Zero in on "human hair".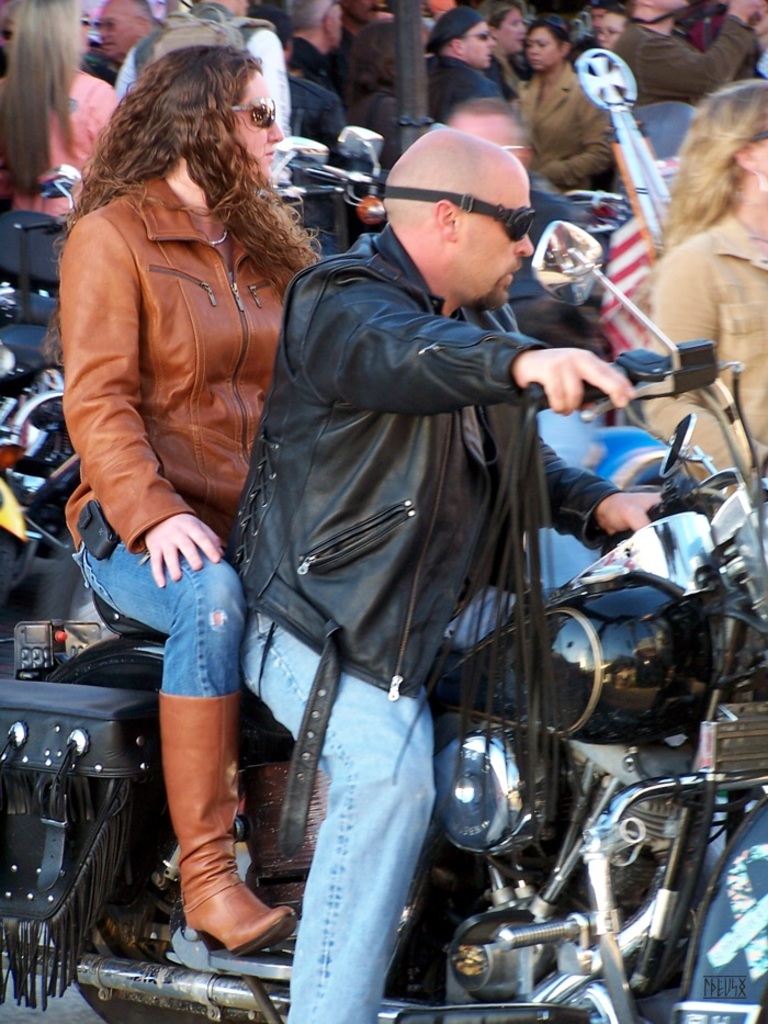
Zeroed in: bbox=(669, 78, 767, 259).
